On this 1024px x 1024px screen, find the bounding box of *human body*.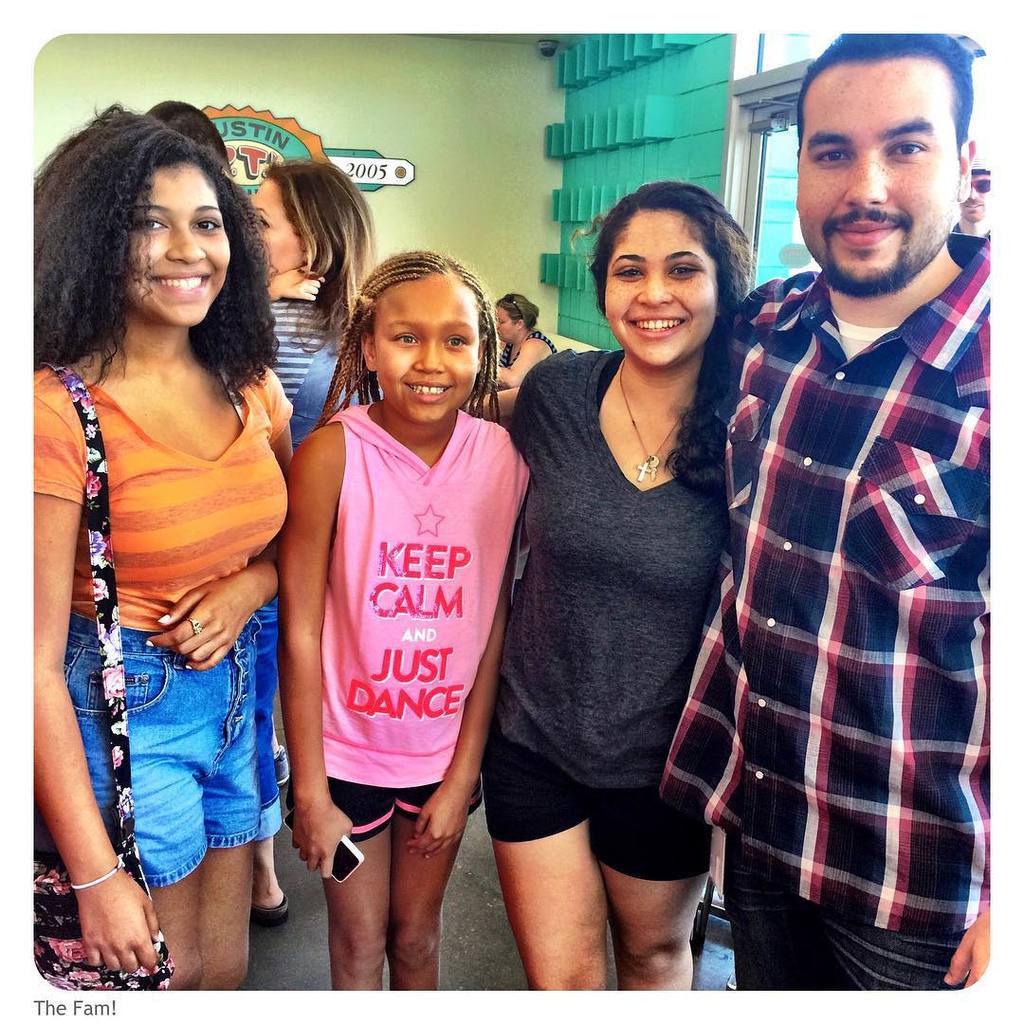
Bounding box: (508, 340, 772, 1004).
